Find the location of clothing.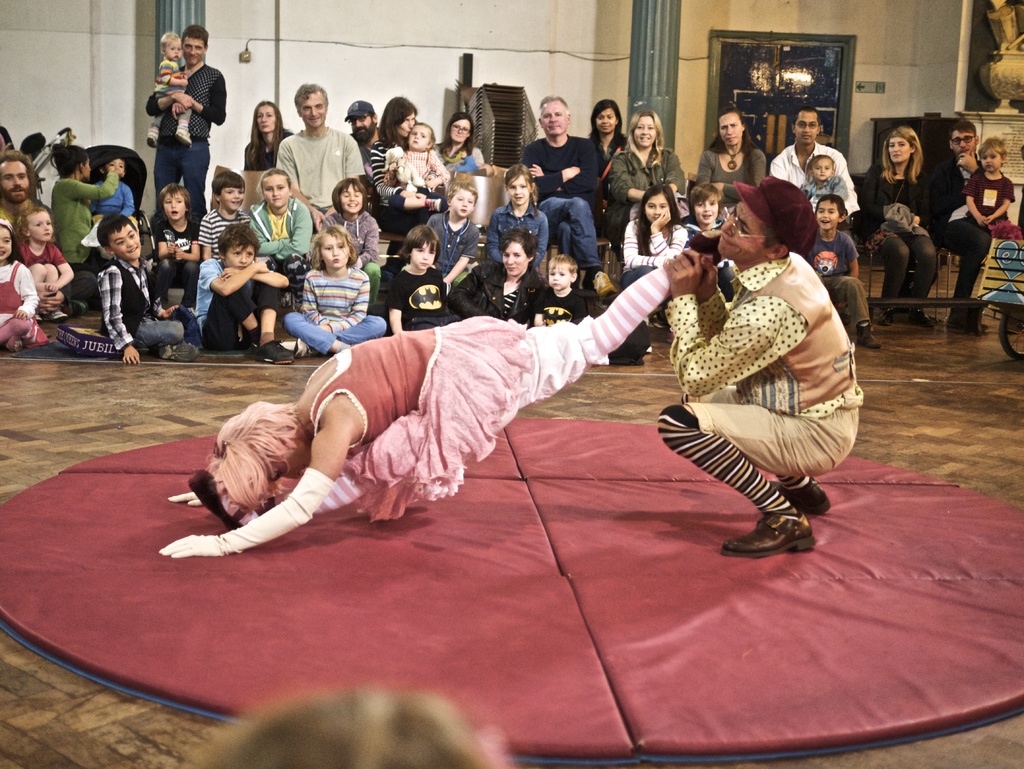
Location: [left=888, top=227, right=940, bottom=313].
